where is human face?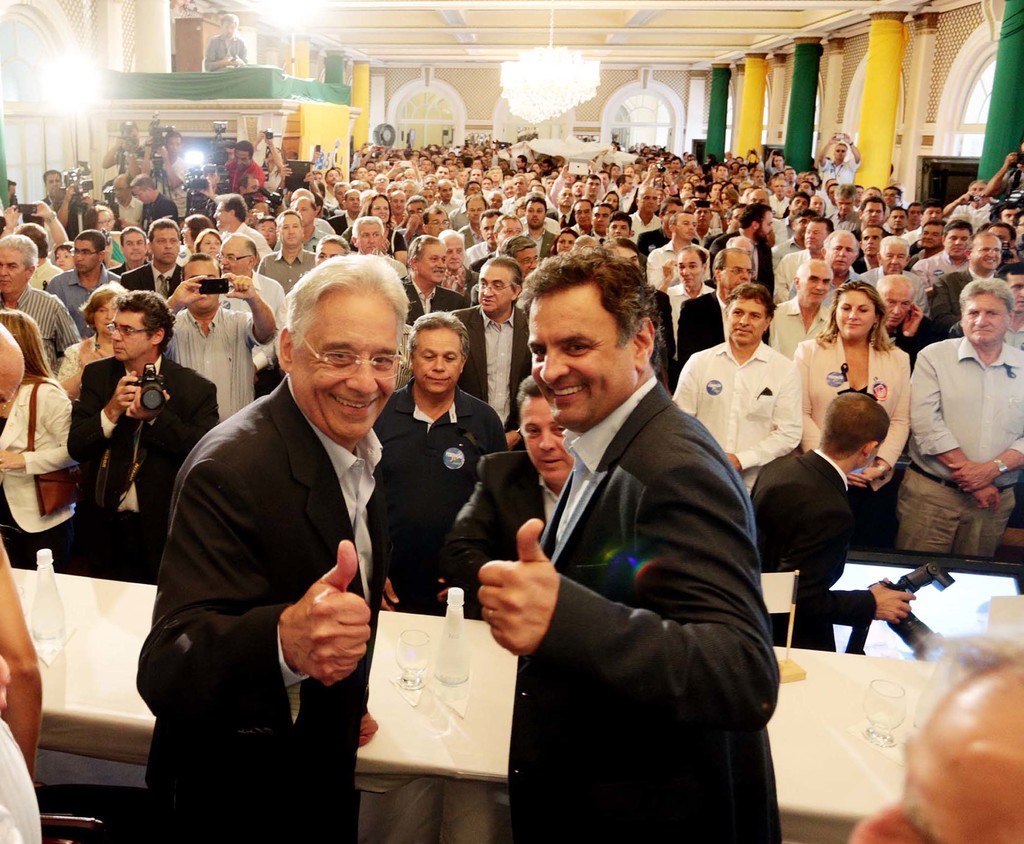
[111,313,152,359].
